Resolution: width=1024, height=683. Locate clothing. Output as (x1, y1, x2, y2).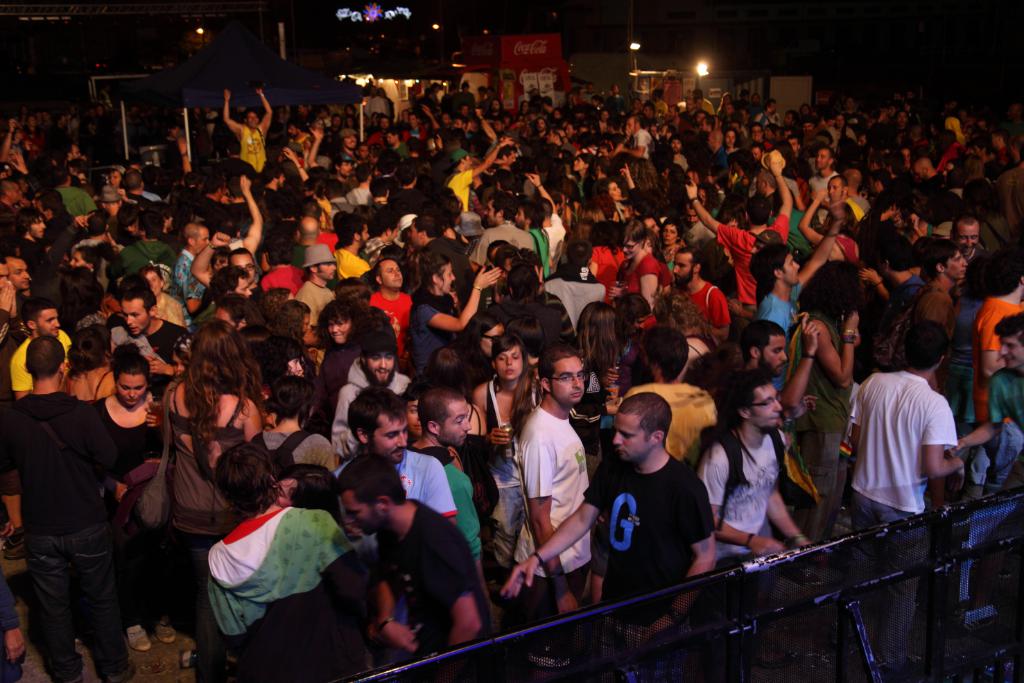
(514, 413, 596, 606).
